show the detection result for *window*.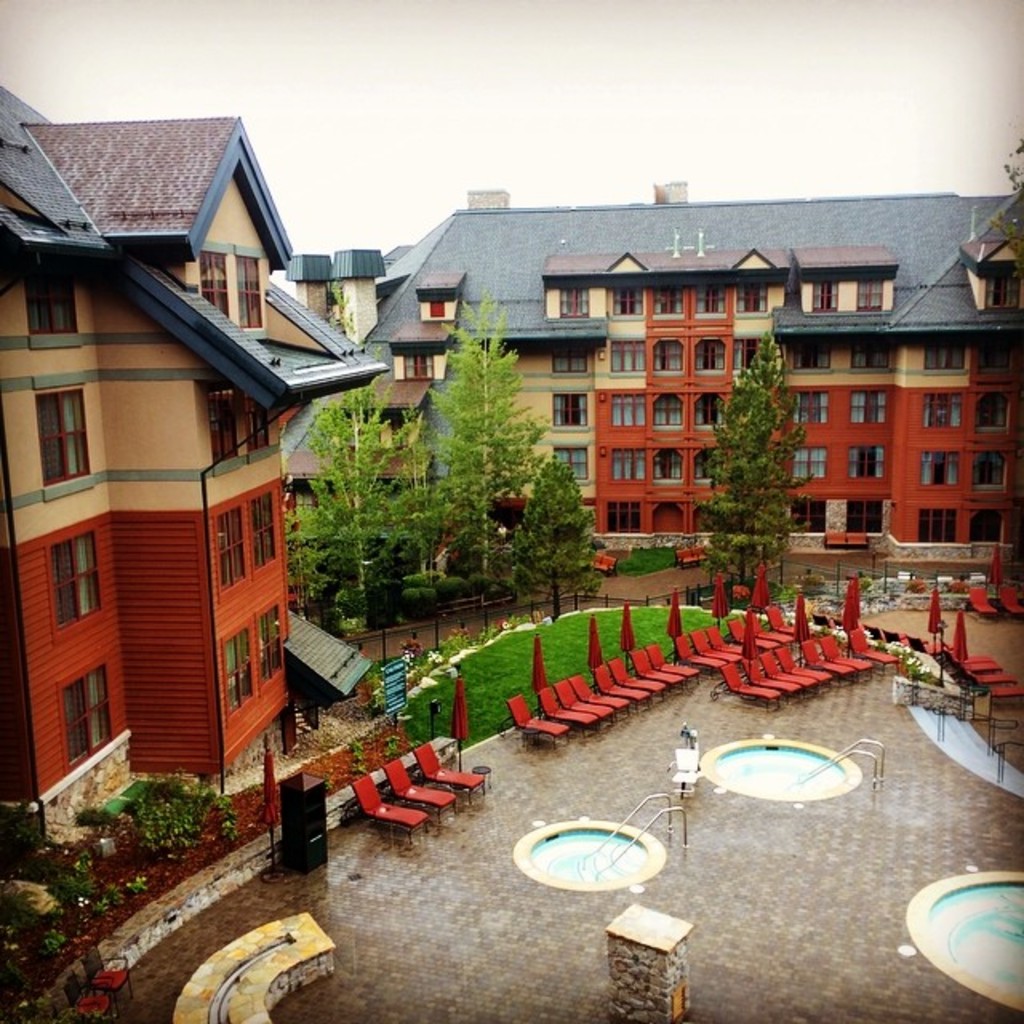
[x1=611, y1=339, x2=643, y2=371].
